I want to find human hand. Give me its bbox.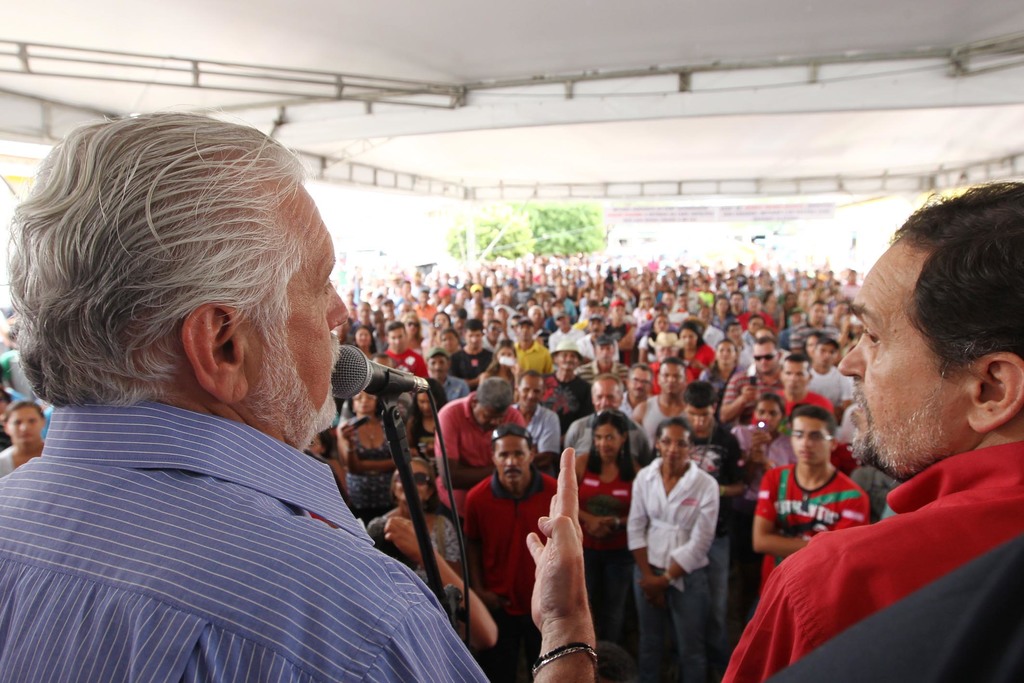
l=336, t=420, r=360, b=448.
